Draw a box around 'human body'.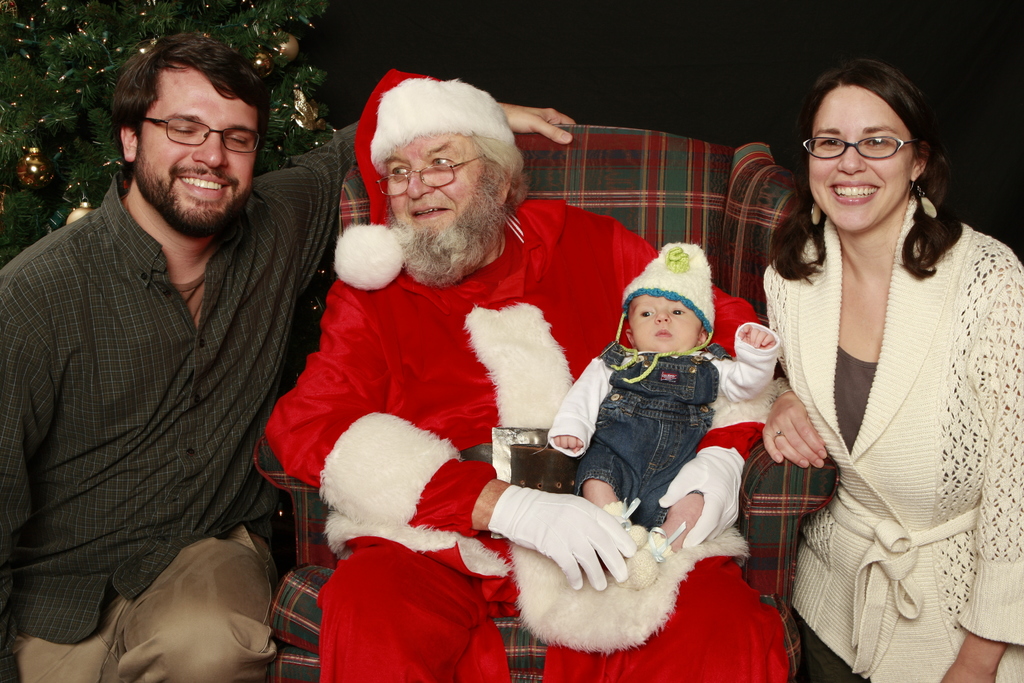
crop(264, 71, 792, 682).
